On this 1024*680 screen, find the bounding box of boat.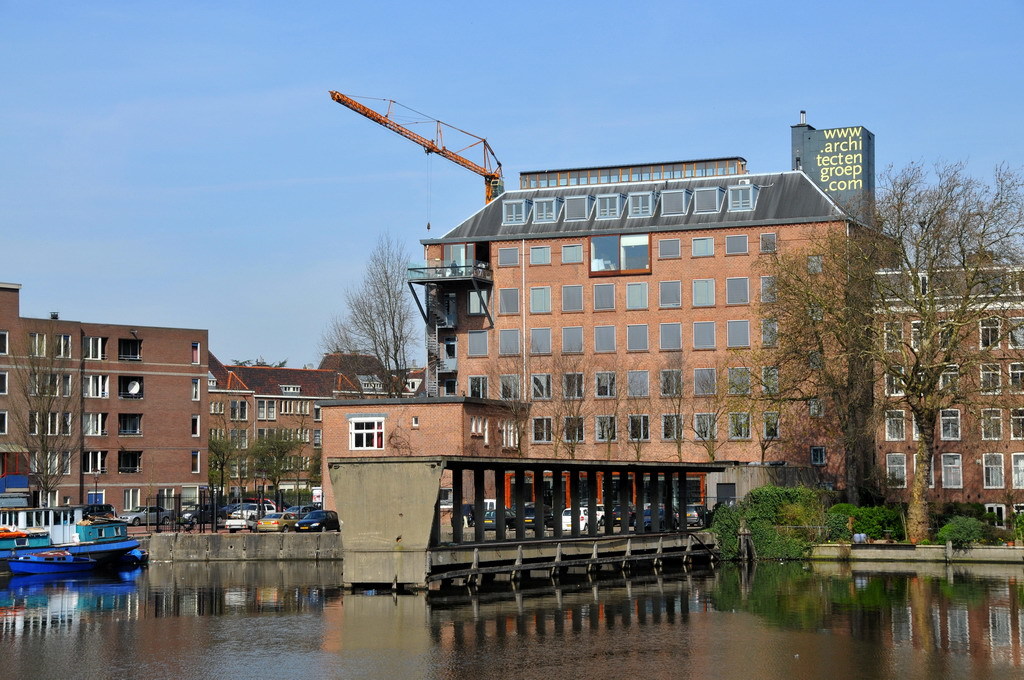
Bounding box: l=0, t=528, r=47, b=556.
